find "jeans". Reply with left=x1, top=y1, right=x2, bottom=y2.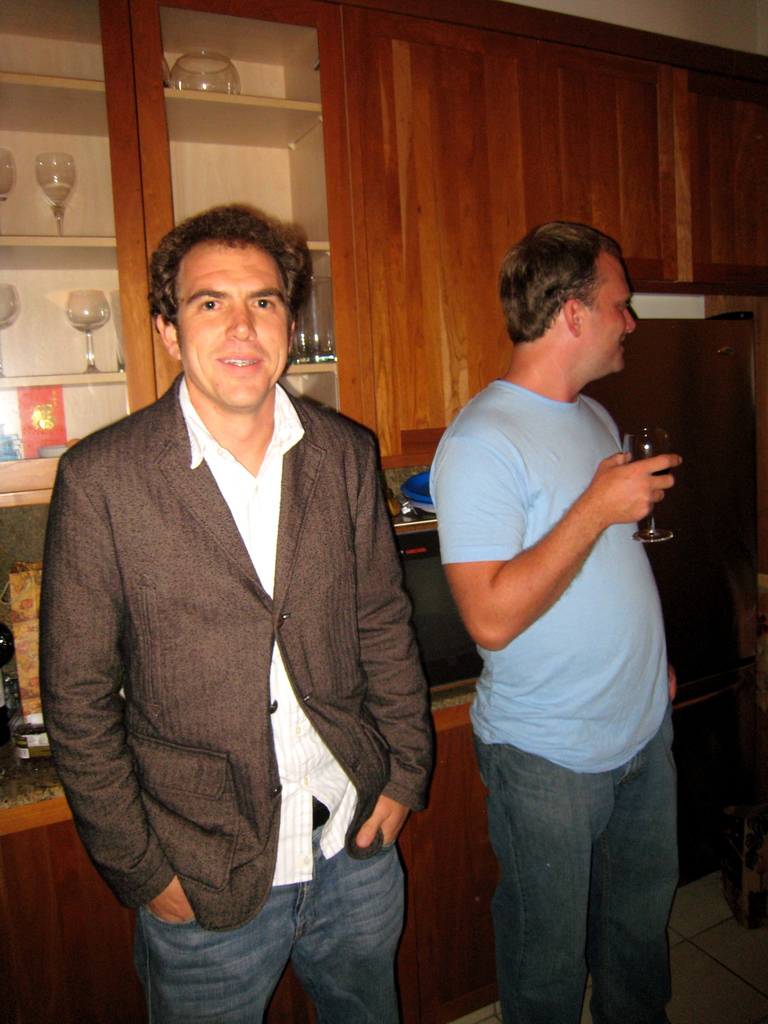
left=130, top=831, right=408, bottom=1023.
